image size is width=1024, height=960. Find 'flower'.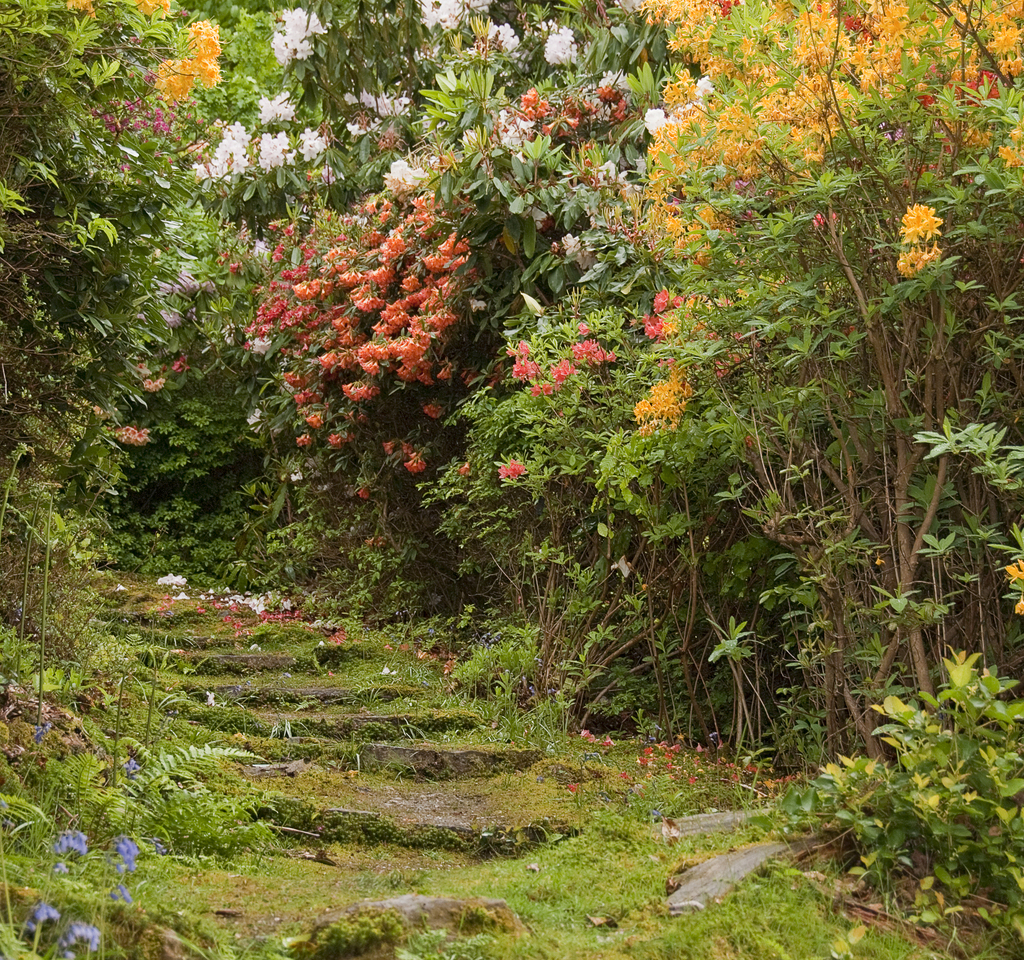
crop(399, 440, 417, 460).
